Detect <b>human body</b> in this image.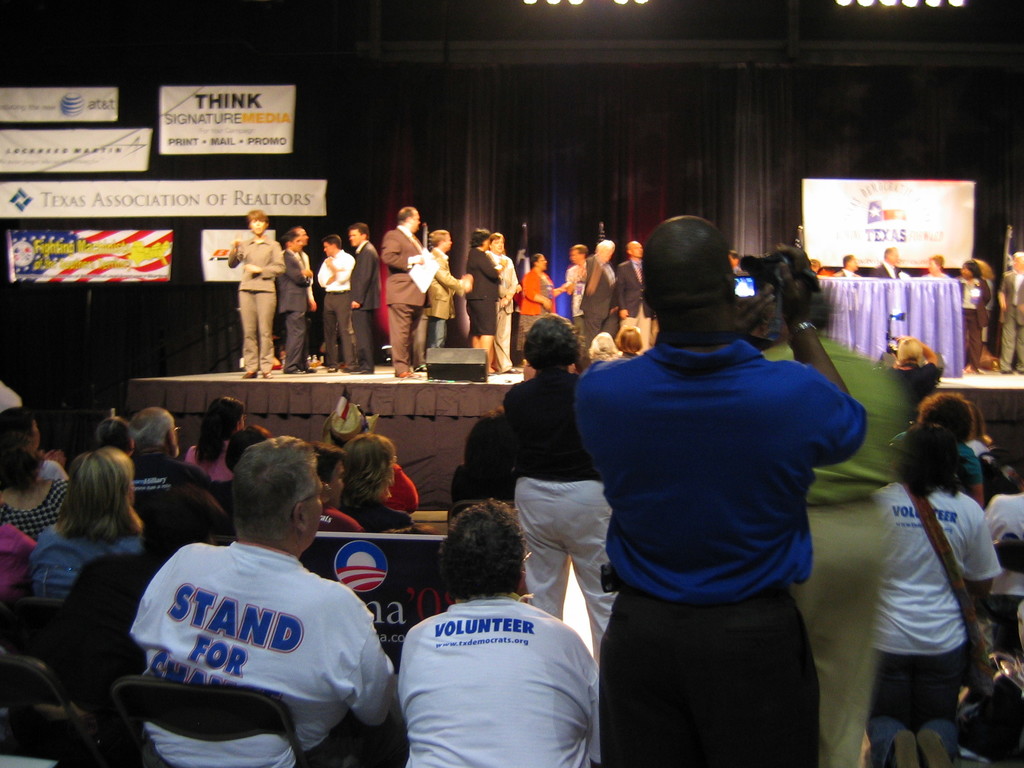
Detection: <region>124, 436, 232, 526</region>.
